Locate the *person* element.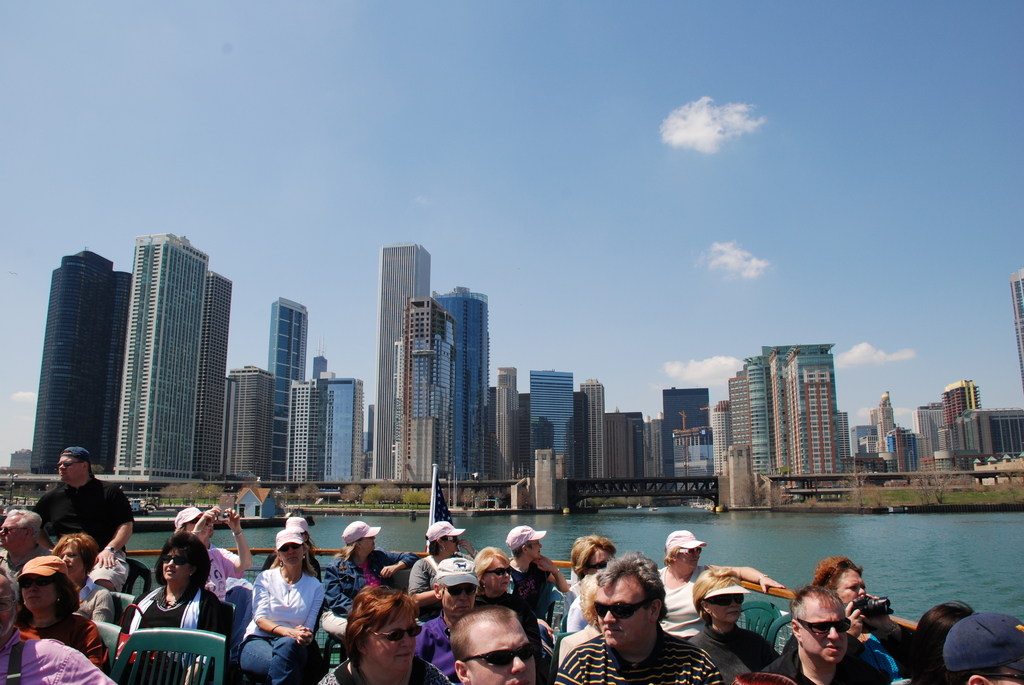
Element bbox: pyautogui.locateOnScreen(323, 523, 417, 635).
